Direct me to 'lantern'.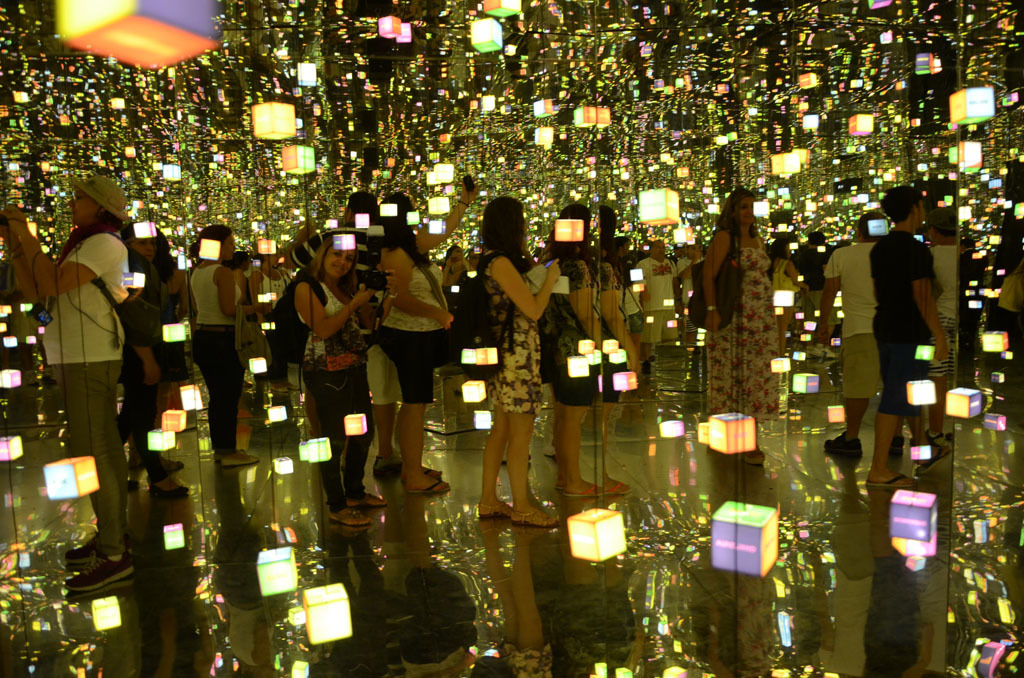
Direction: 709 503 777 577.
